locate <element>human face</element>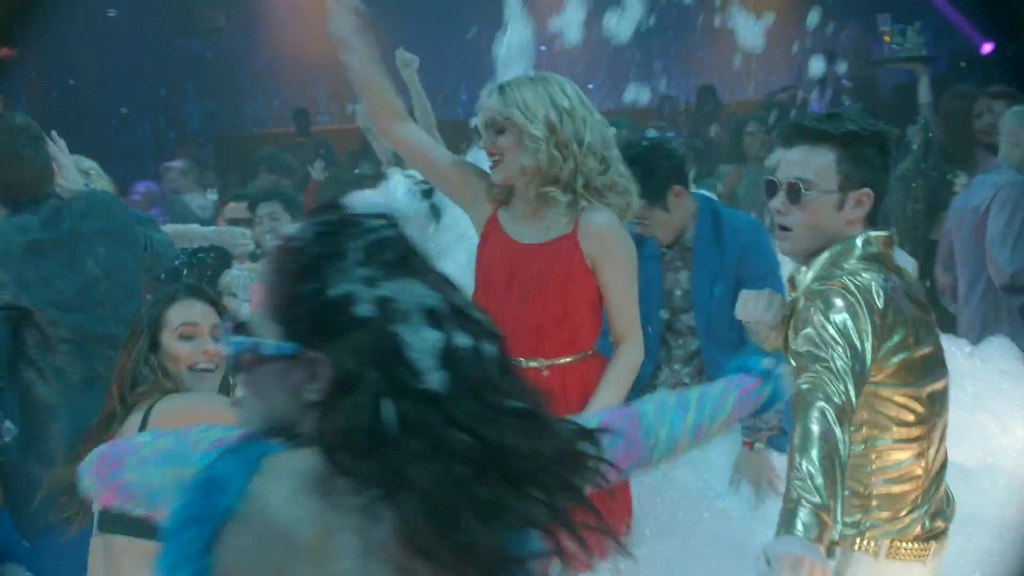
x1=973 y1=102 x2=996 y2=145
